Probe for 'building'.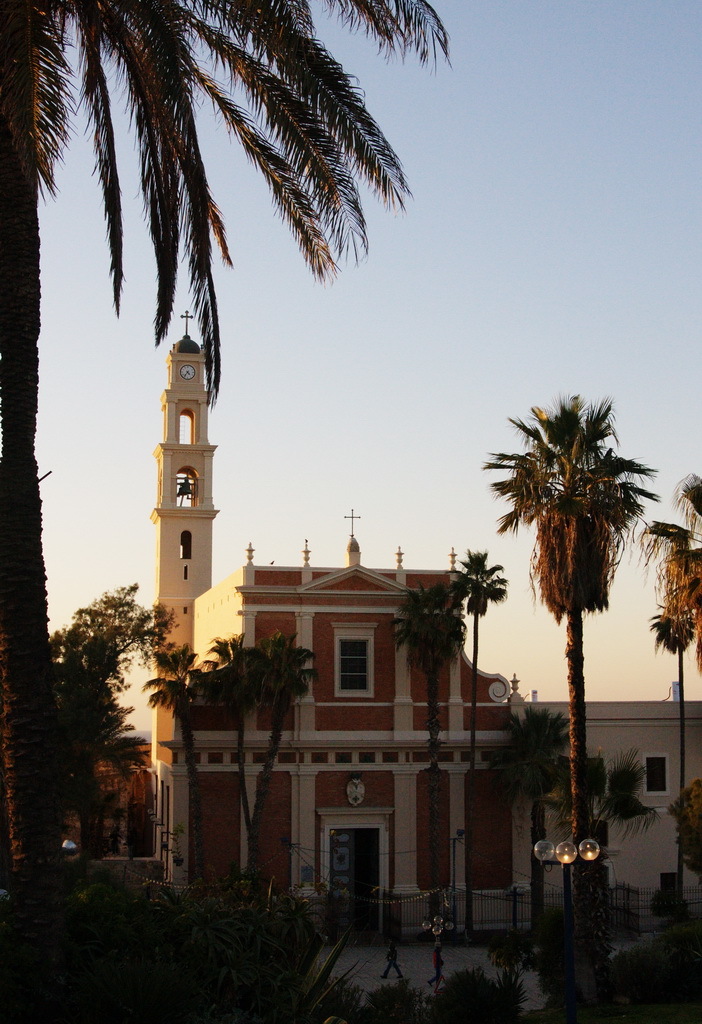
Probe result: pyautogui.locateOnScreen(511, 672, 701, 922).
